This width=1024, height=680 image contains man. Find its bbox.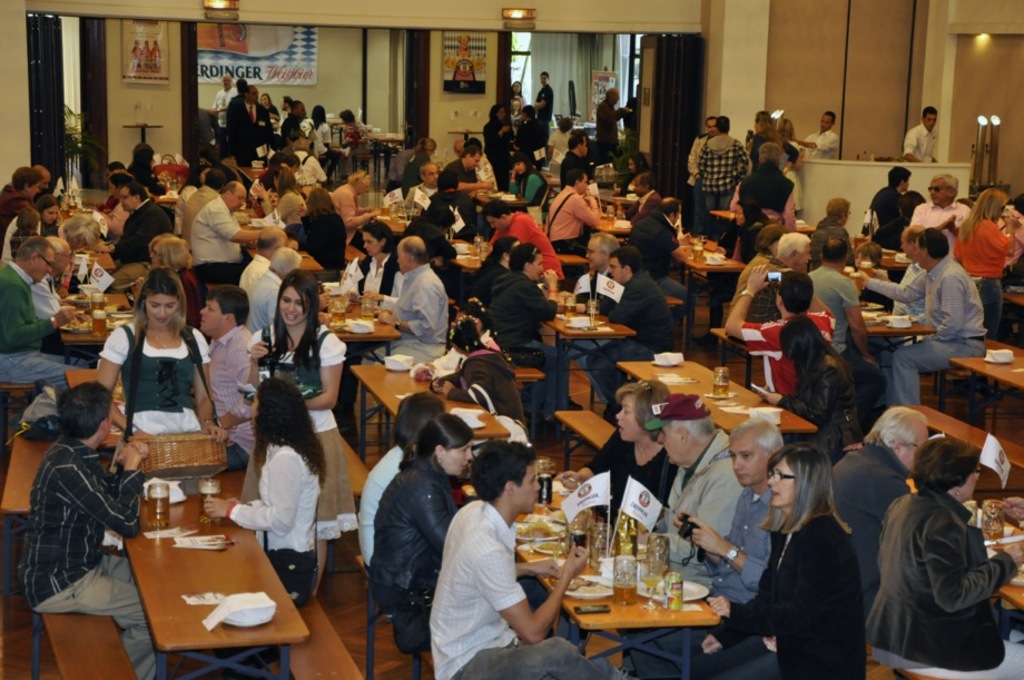
l=823, t=402, r=931, b=631.
